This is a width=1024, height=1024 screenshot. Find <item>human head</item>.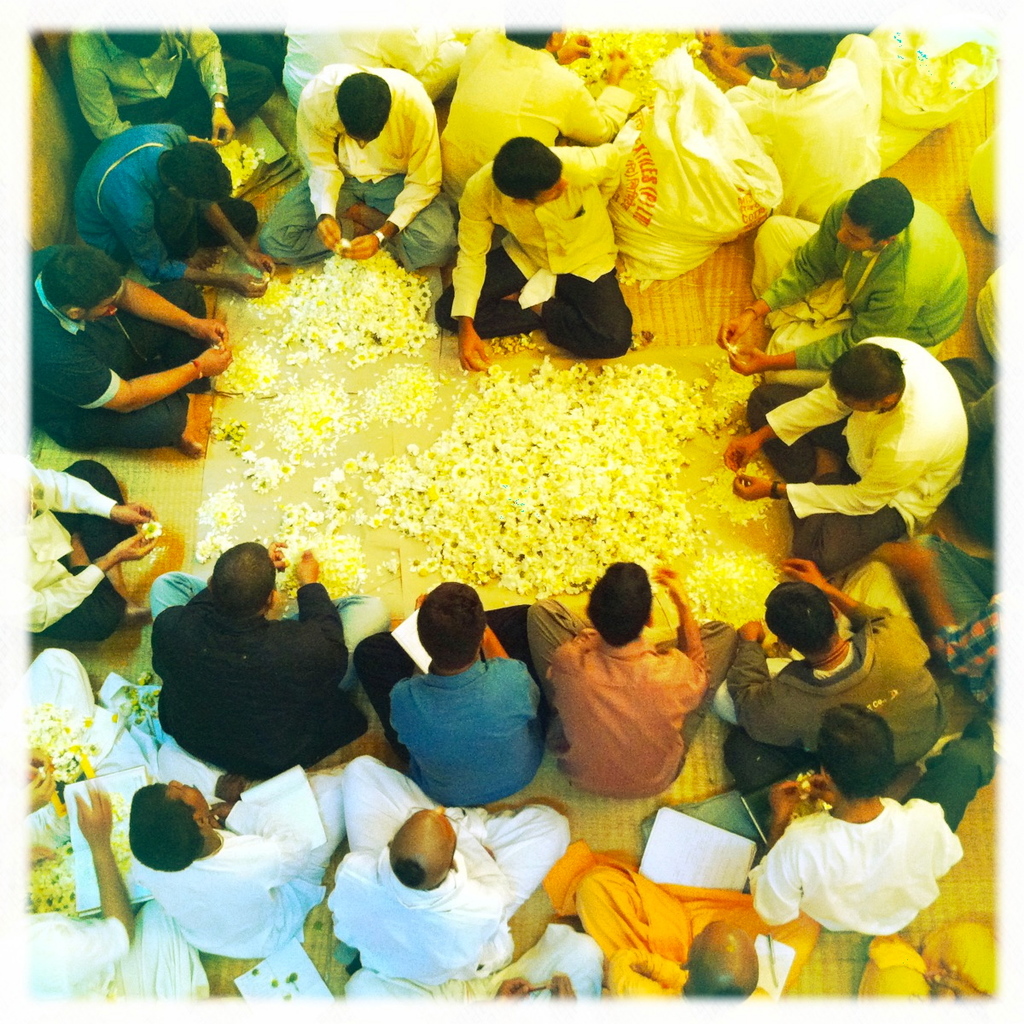
Bounding box: left=815, top=698, right=901, bottom=802.
